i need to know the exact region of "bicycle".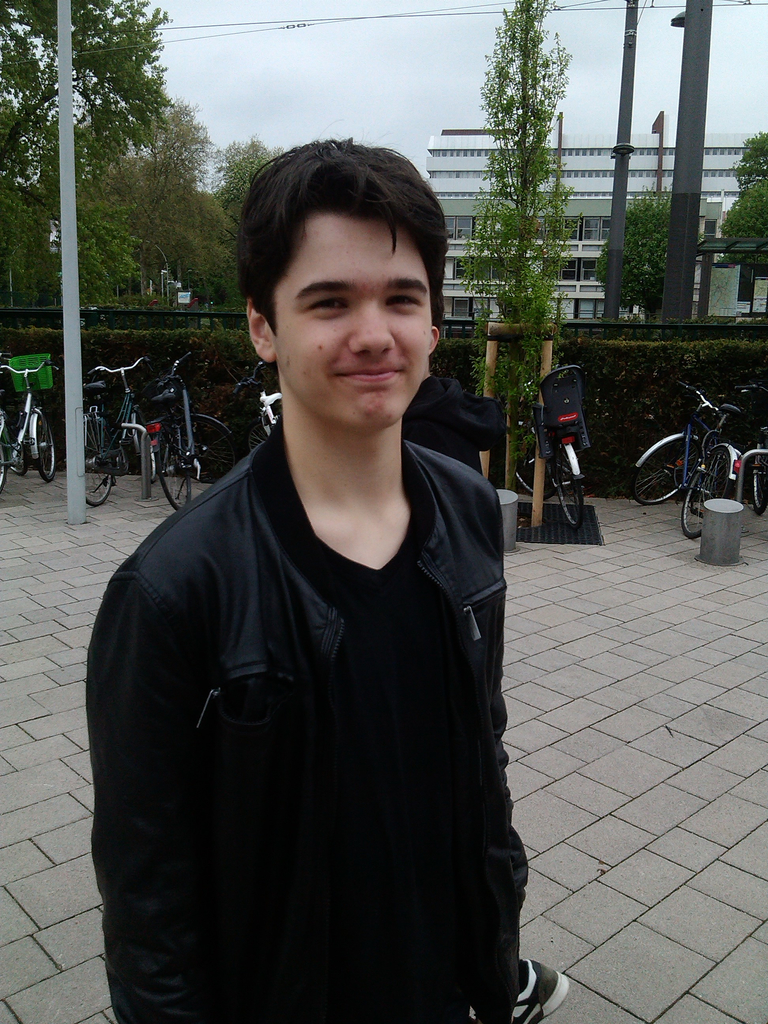
Region: [left=513, top=362, right=594, bottom=536].
